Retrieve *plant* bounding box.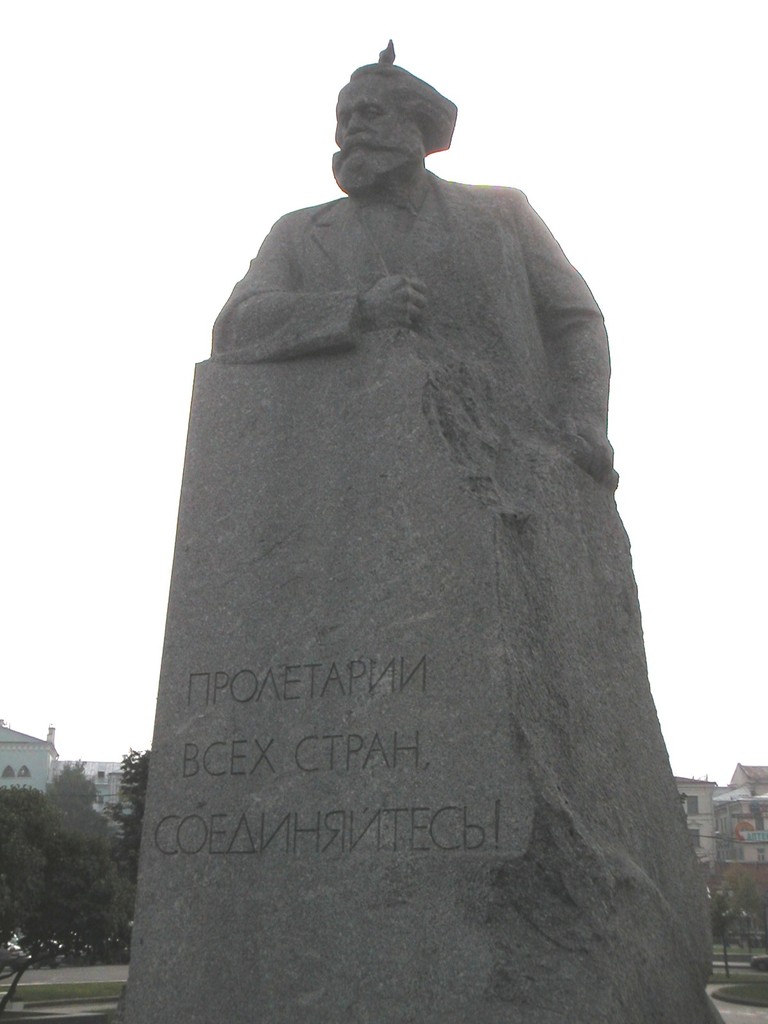
Bounding box: [x1=0, y1=772, x2=92, y2=972].
